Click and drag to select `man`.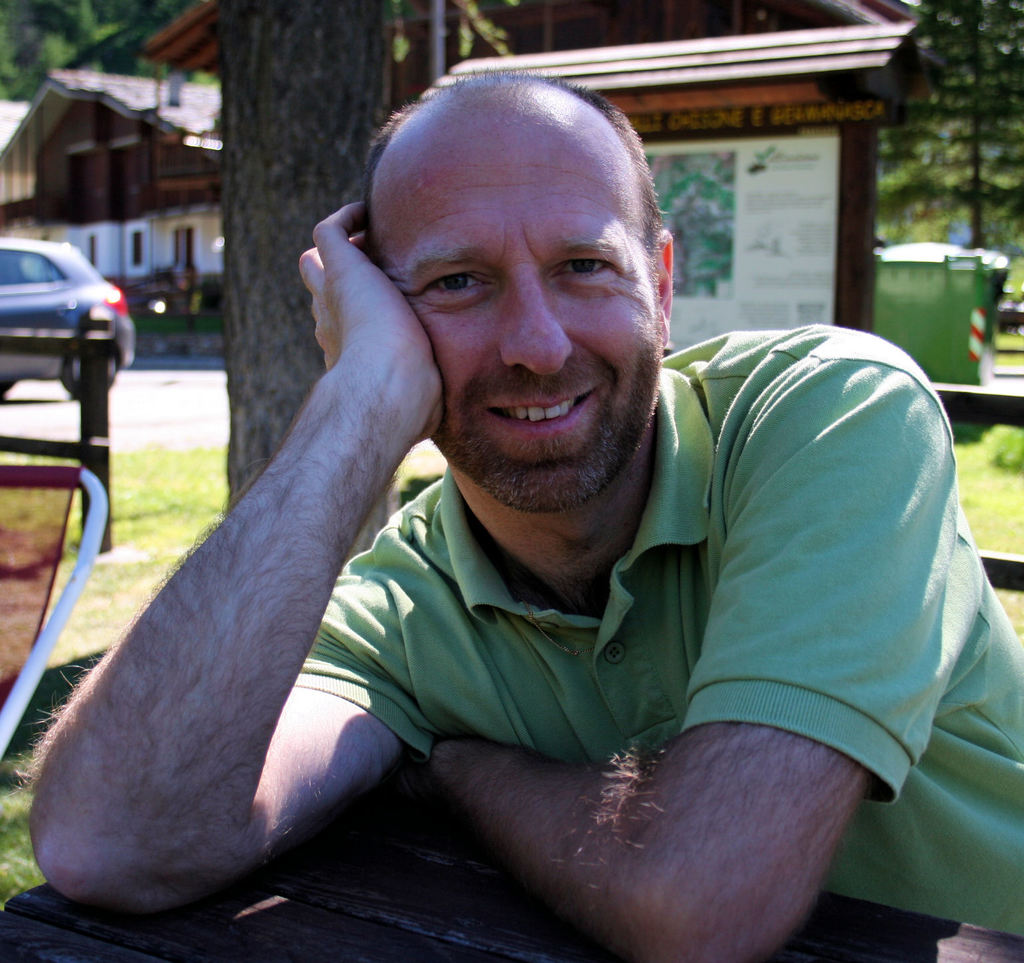
Selection: region(192, 164, 981, 902).
